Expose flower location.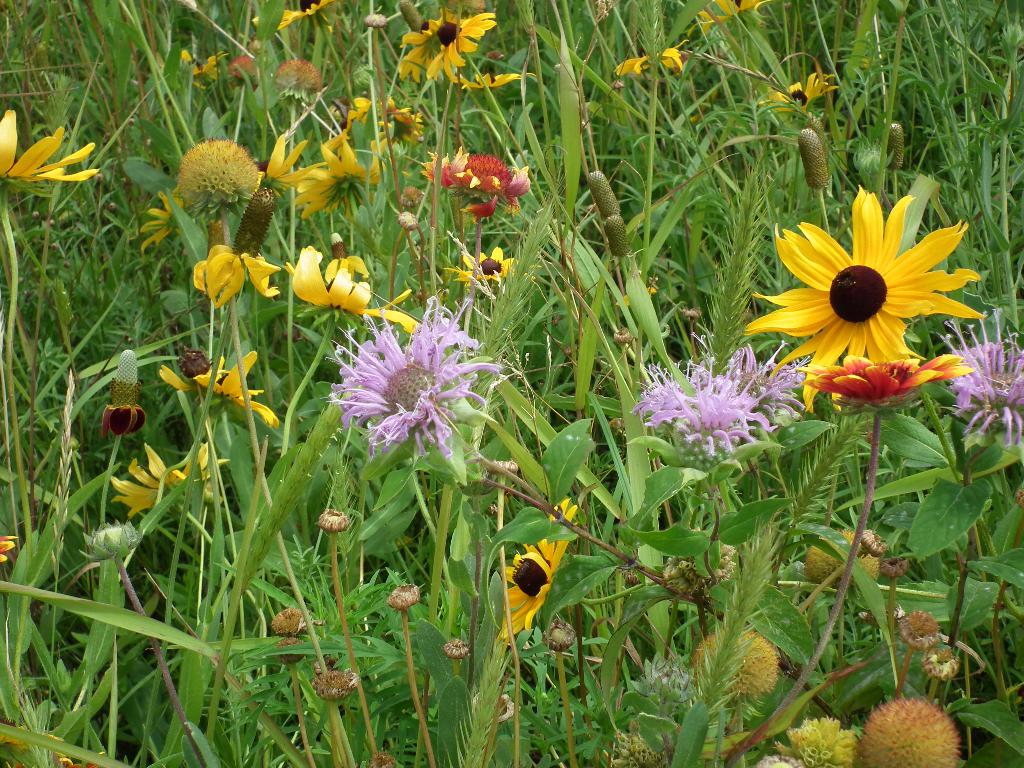
Exposed at 327,95,371,120.
